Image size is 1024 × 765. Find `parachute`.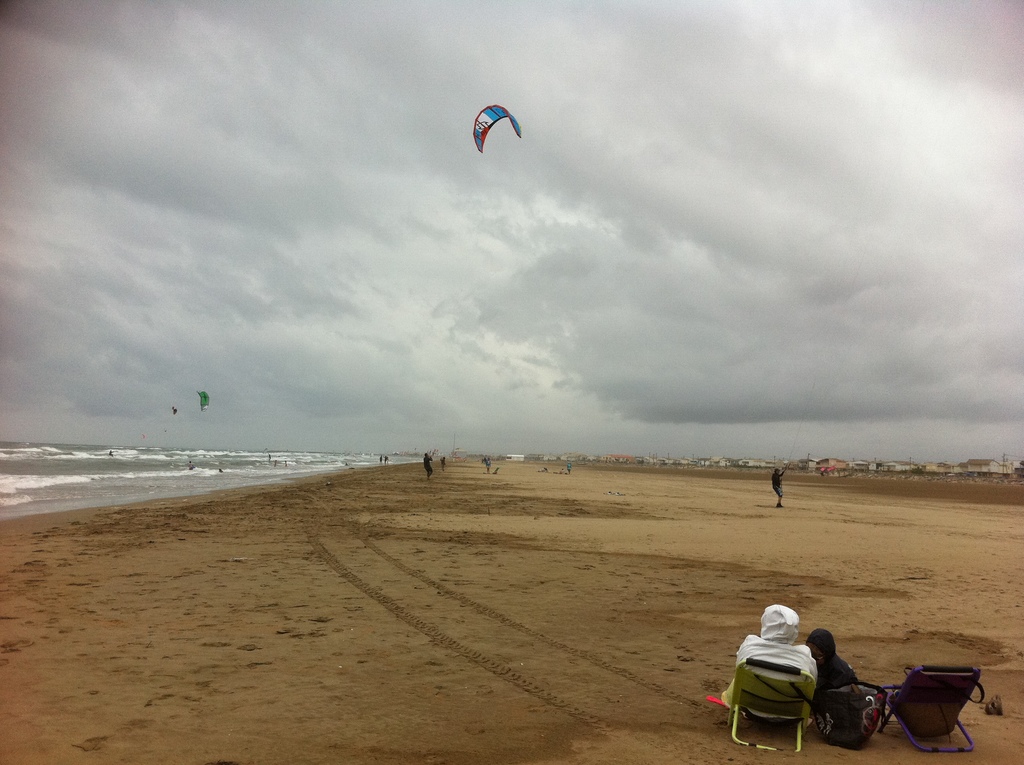
[x1=139, y1=430, x2=147, y2=442].
